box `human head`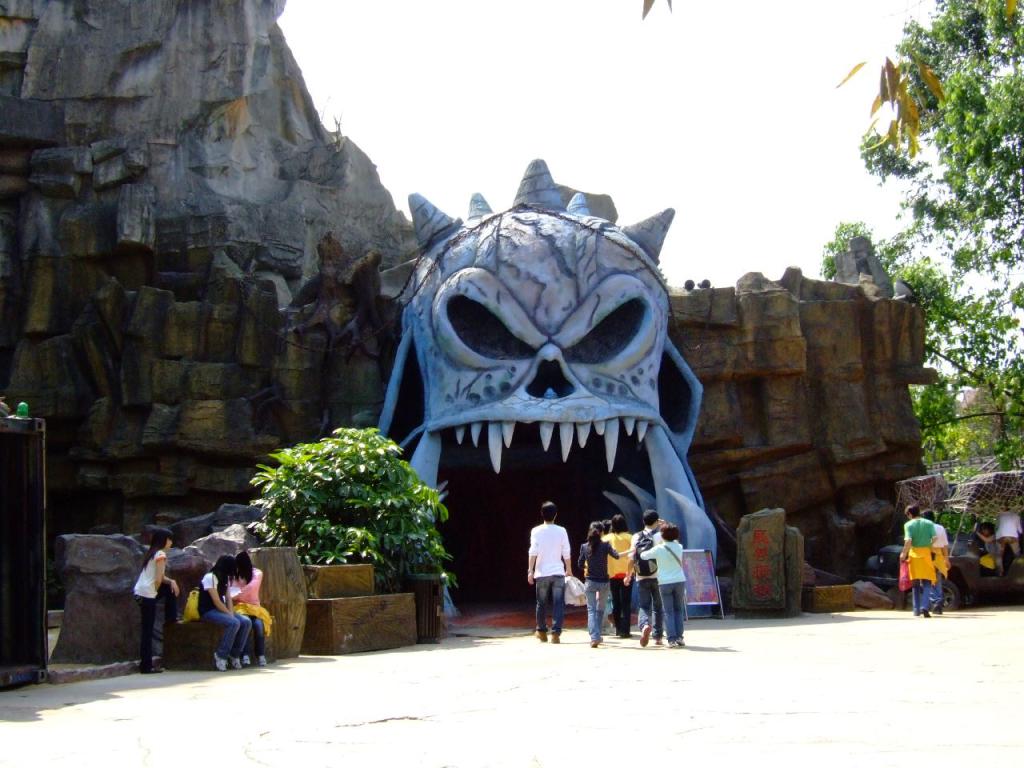
x1=235 y1=549 x2=254 y2=571
